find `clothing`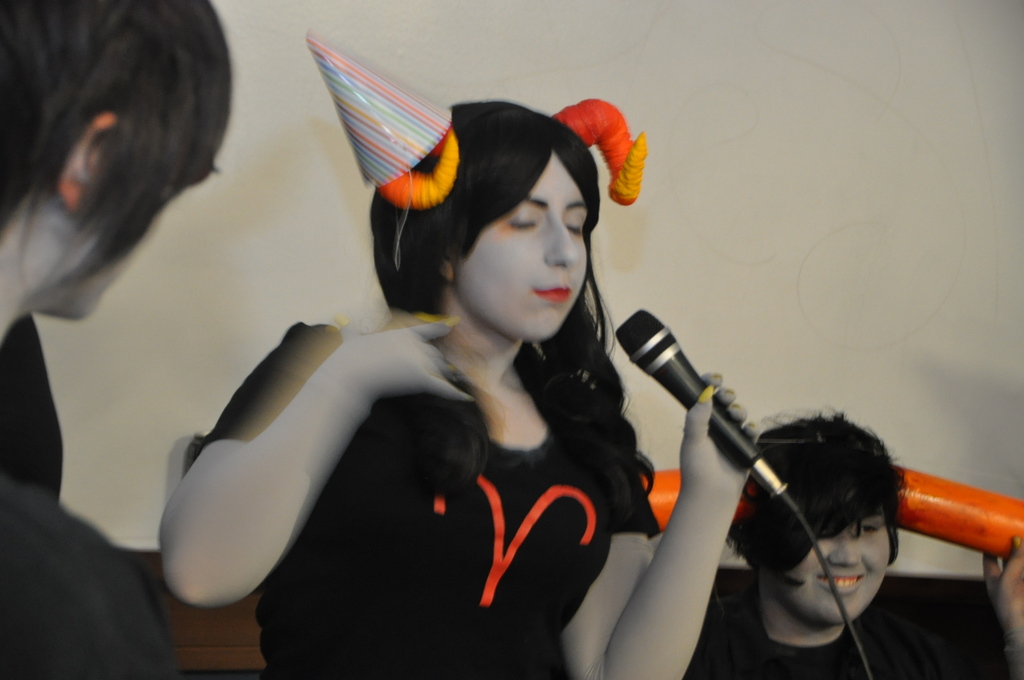
bbox(0, 310, 65, 504)
